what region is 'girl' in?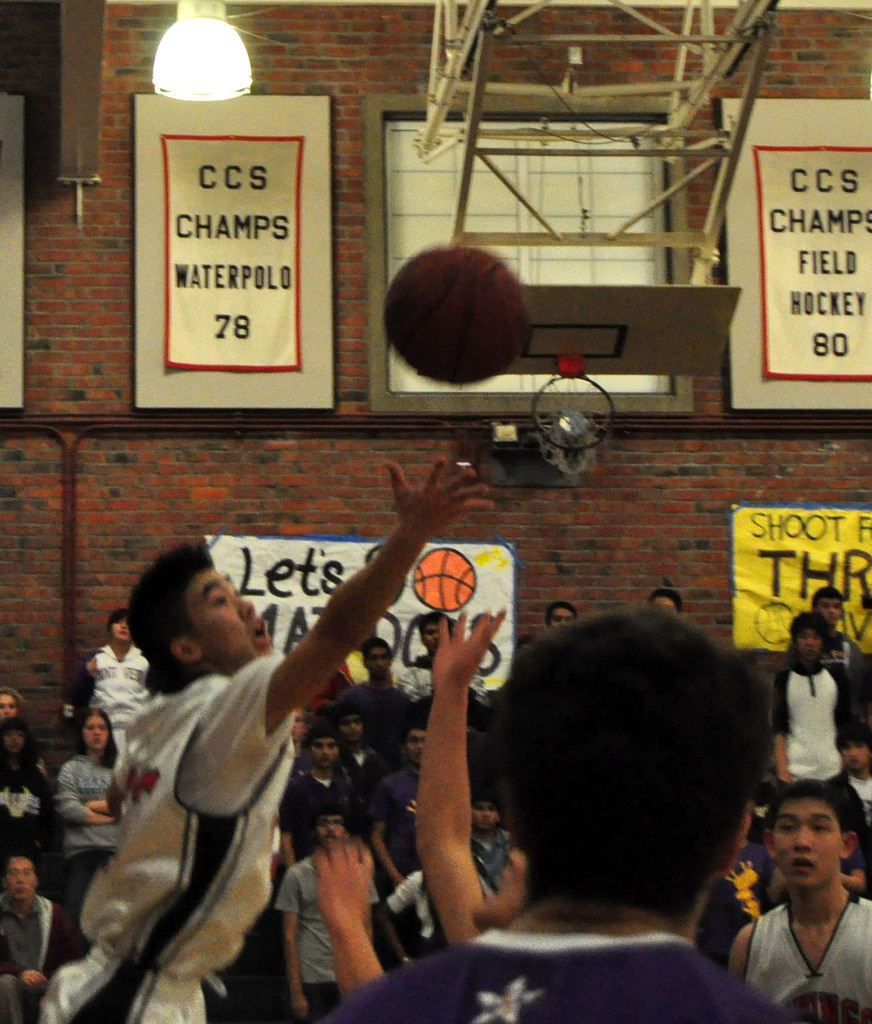
0, 719, 66, 888.
